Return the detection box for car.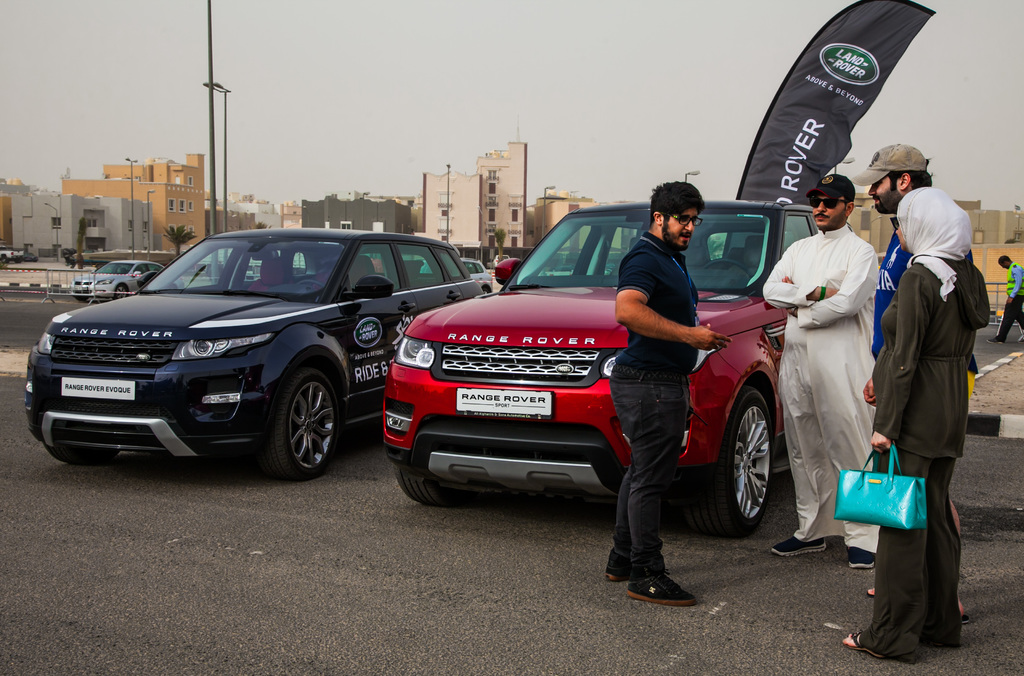
crop(73, 258, 163, 303).
